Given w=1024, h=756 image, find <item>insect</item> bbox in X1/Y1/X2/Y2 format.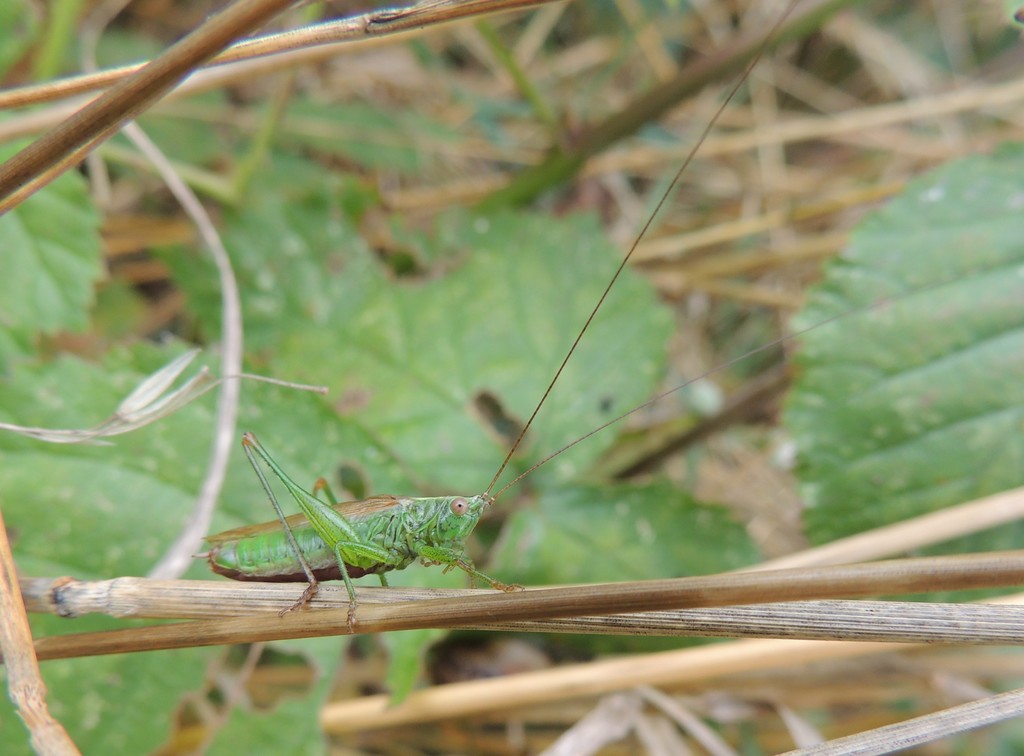
195/0/856/635.
